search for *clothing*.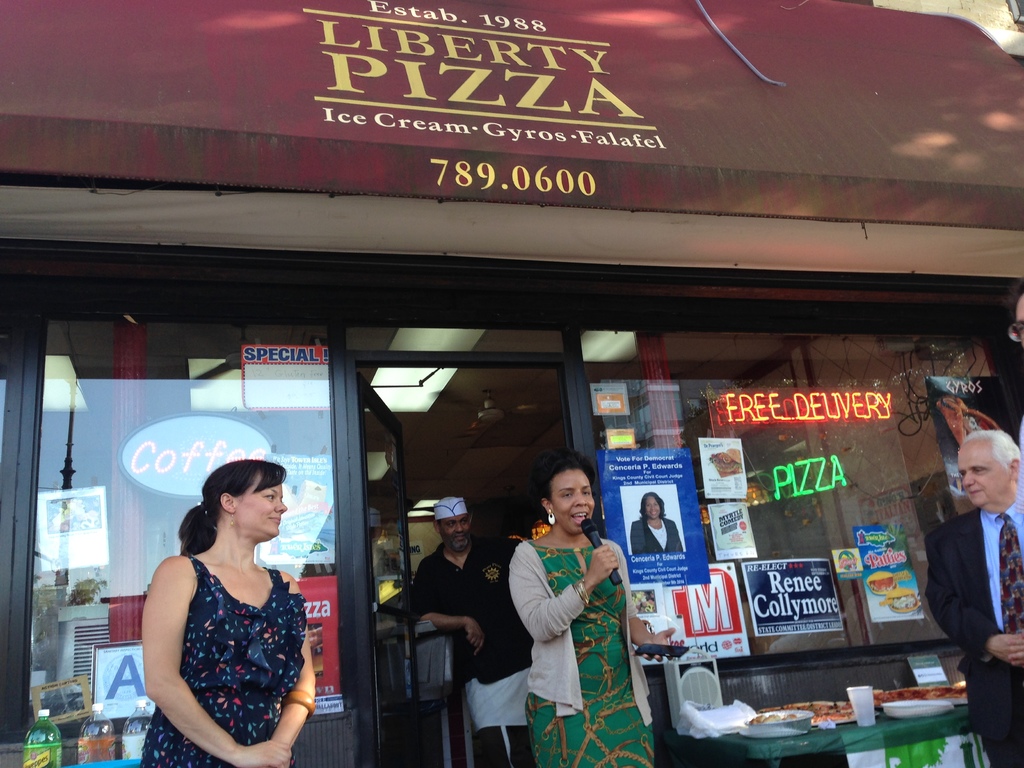
Found at locate(503, 522, 641, 739).
